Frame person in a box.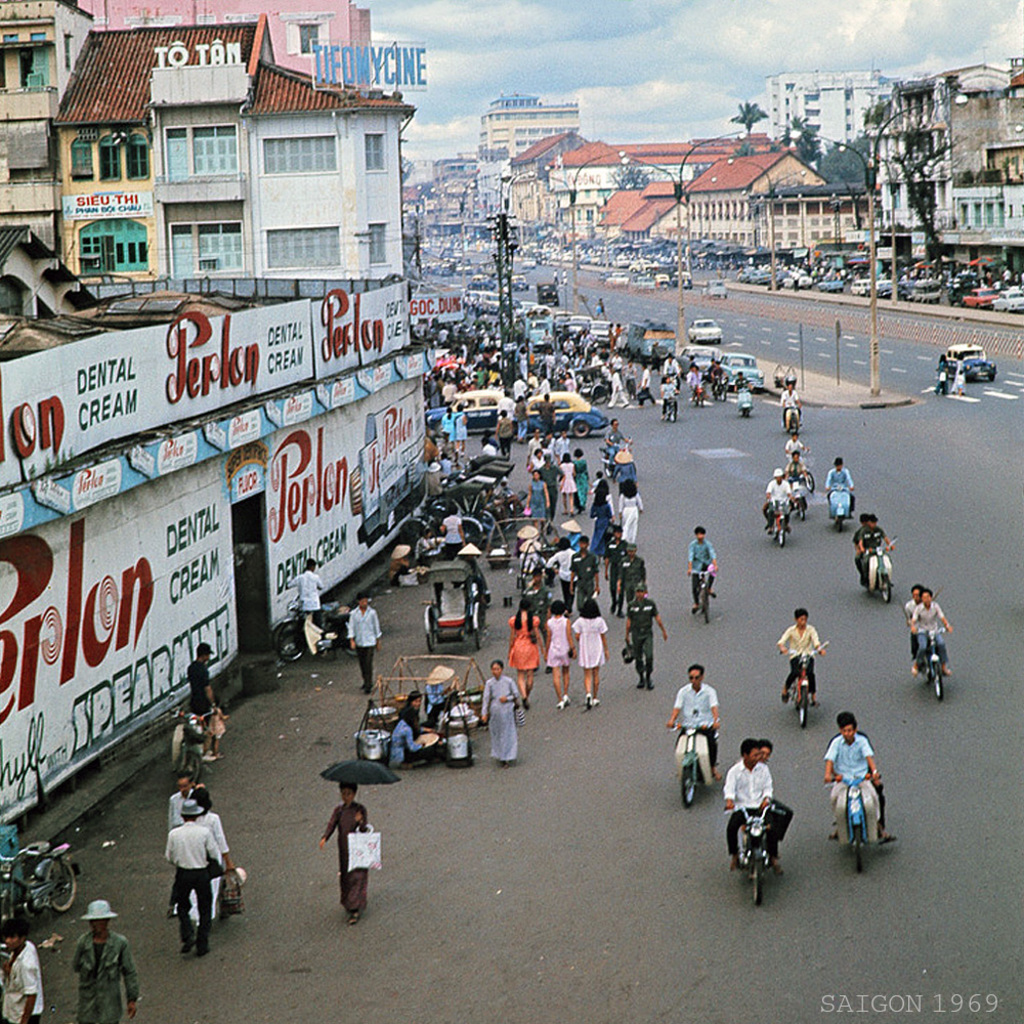
rect(783, 432, 808, 456).
